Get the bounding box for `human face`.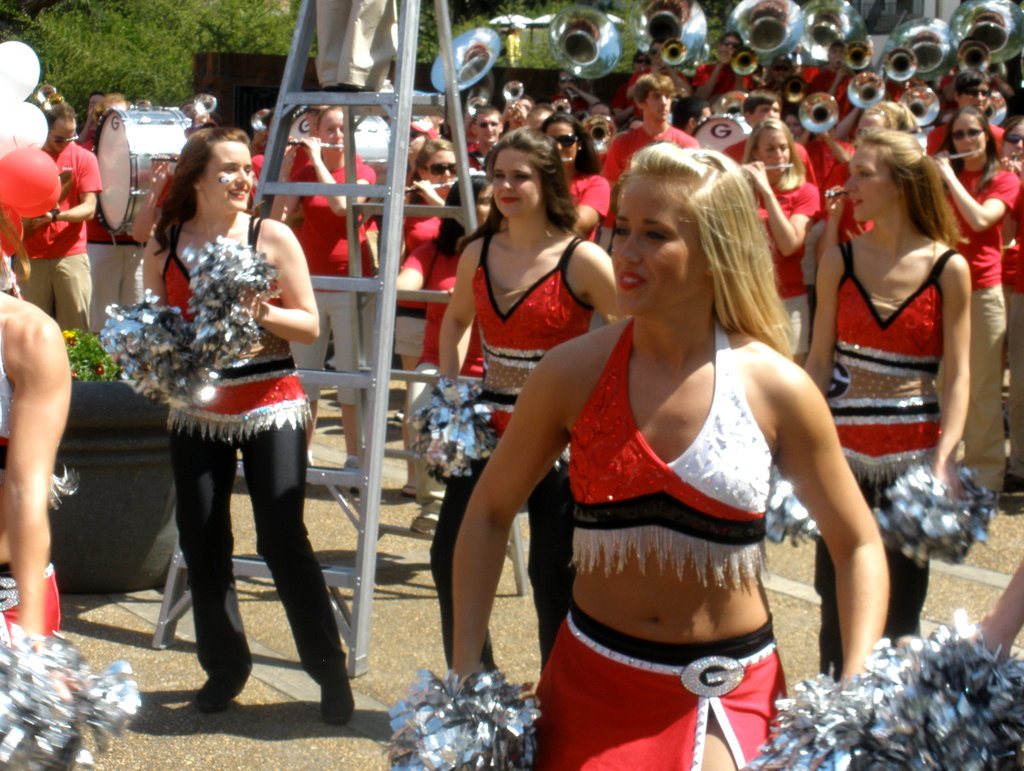
rect(321, 104, 350, 157).
